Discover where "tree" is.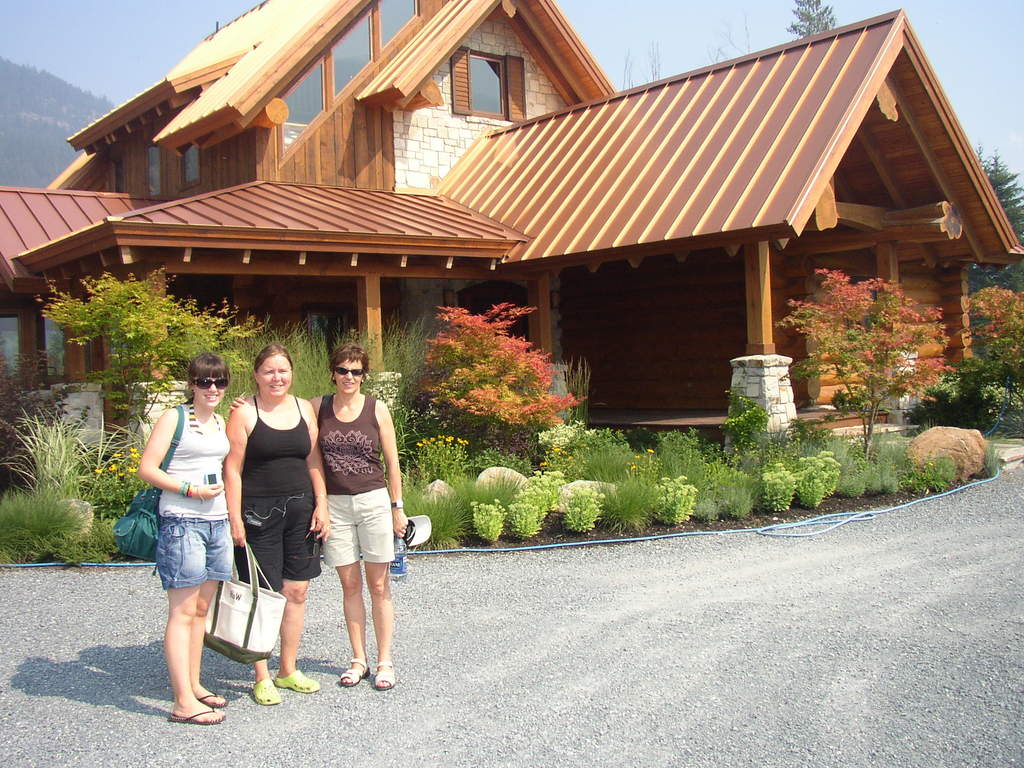
Discovered at [45, 263, 255, 458].
